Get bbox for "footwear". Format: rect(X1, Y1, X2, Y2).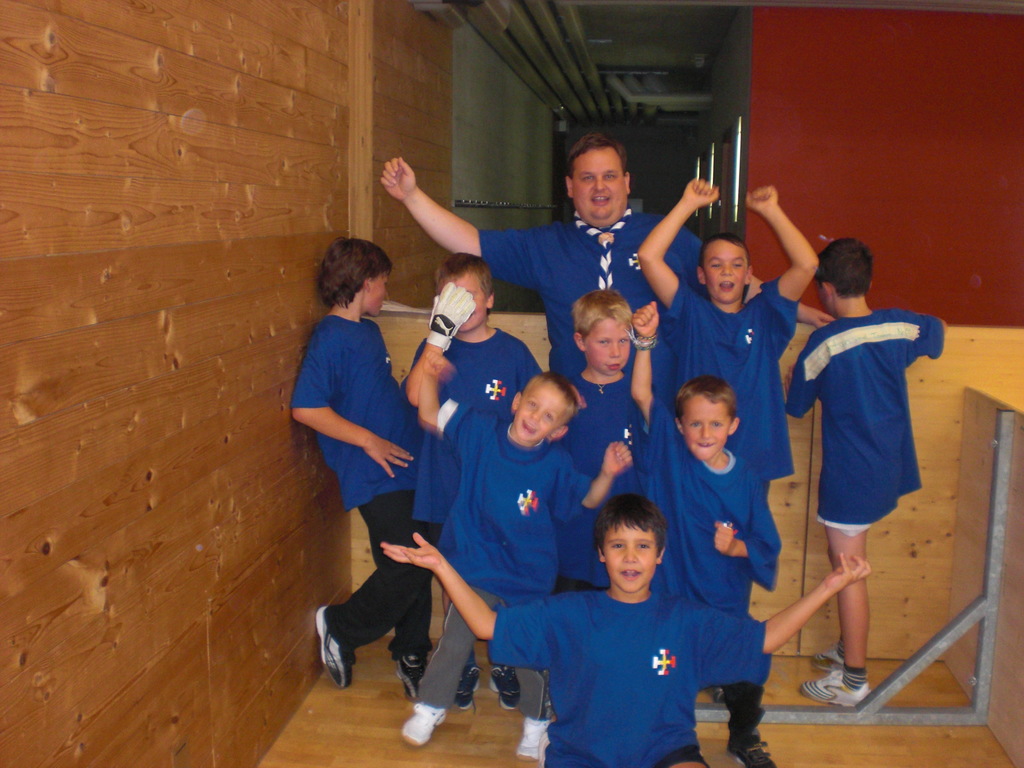
rect(515, 716, 553, 767).
